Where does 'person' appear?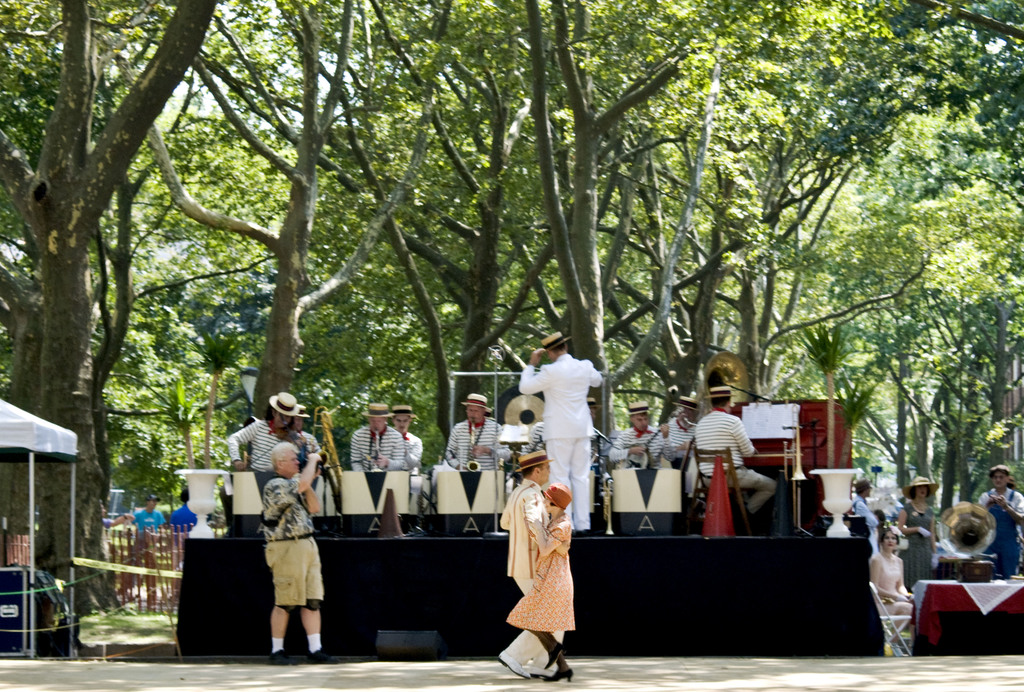
Appears at (left=874, top=528, right=916, bottom=619).
